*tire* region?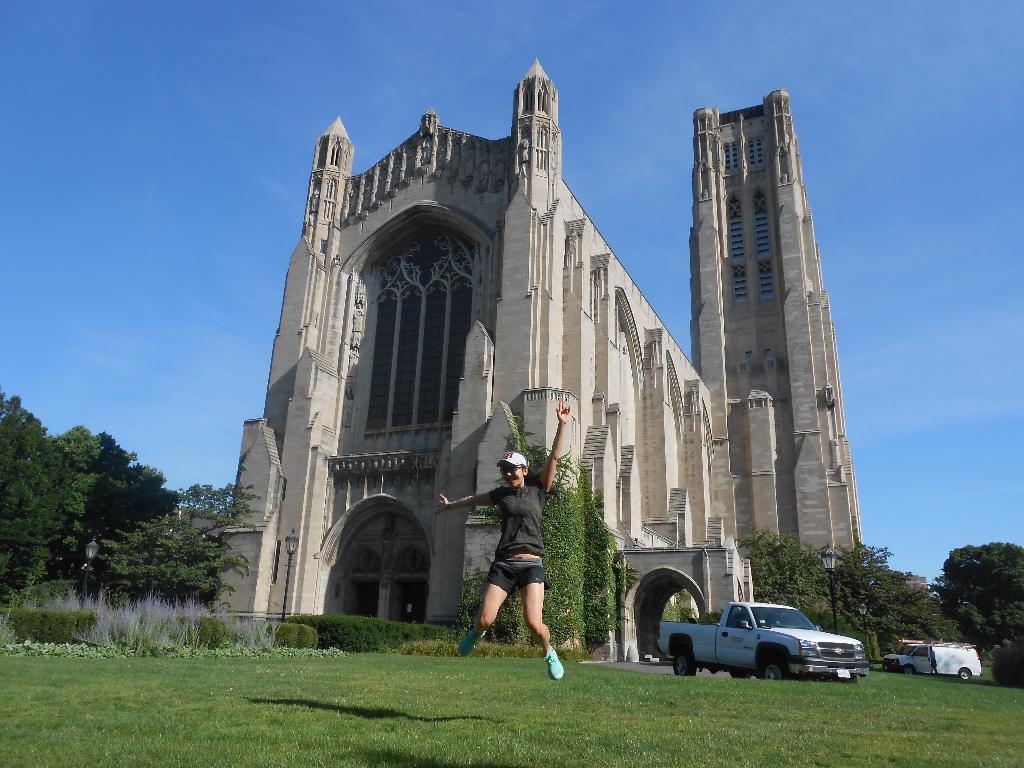
x1=762, y1=658, x2=794, y2=680
